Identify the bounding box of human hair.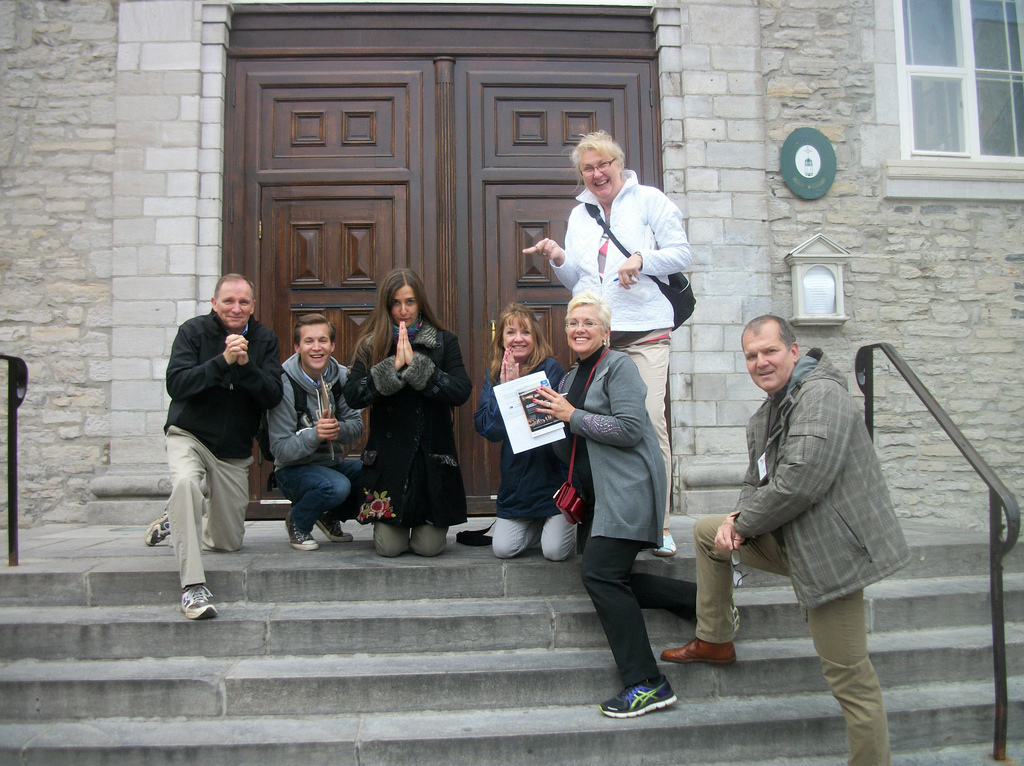
<box>742,314,795,352</box>.
